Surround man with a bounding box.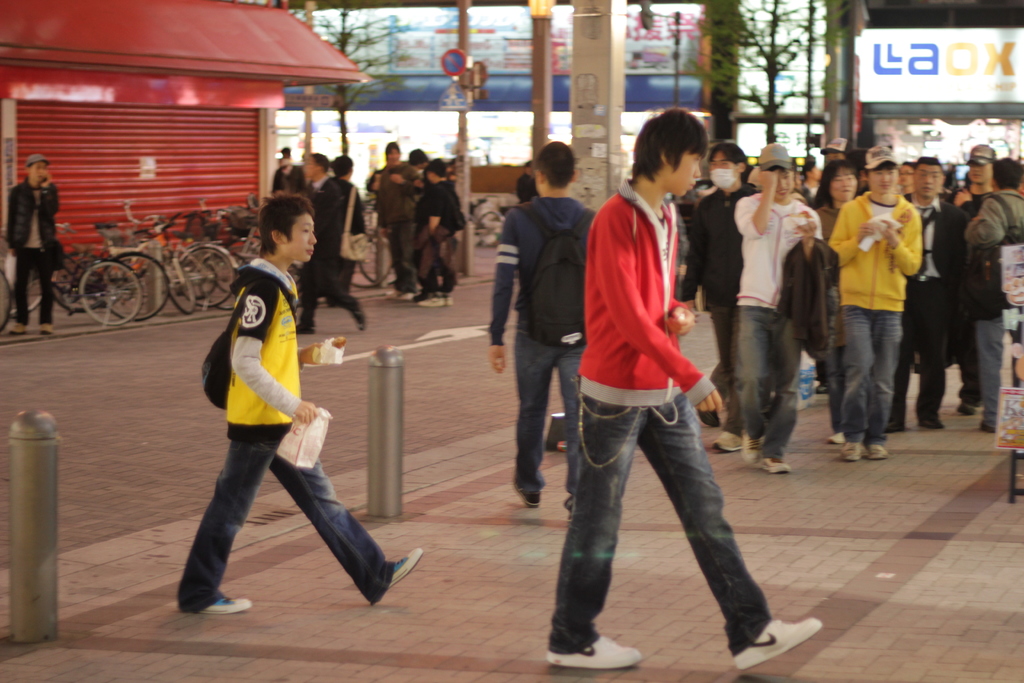
detection(545, 108, 830, 675).
